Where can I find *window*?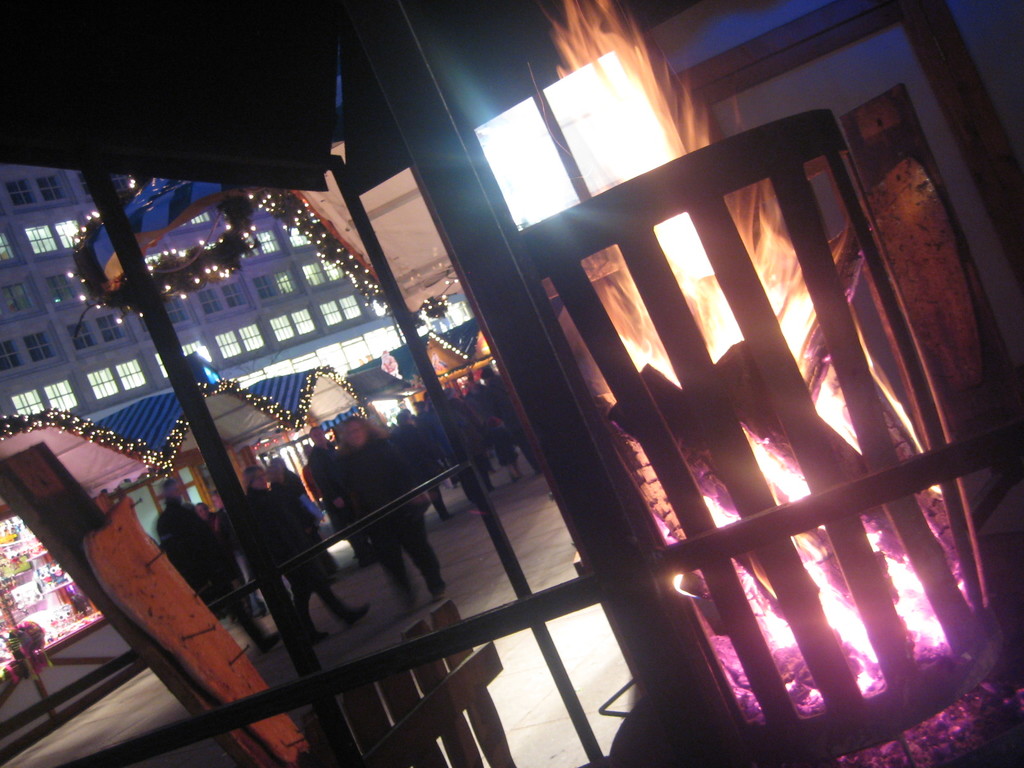
You can find it at {"left": 336, "top": 294, "right": 361, "bottom": 324}.
